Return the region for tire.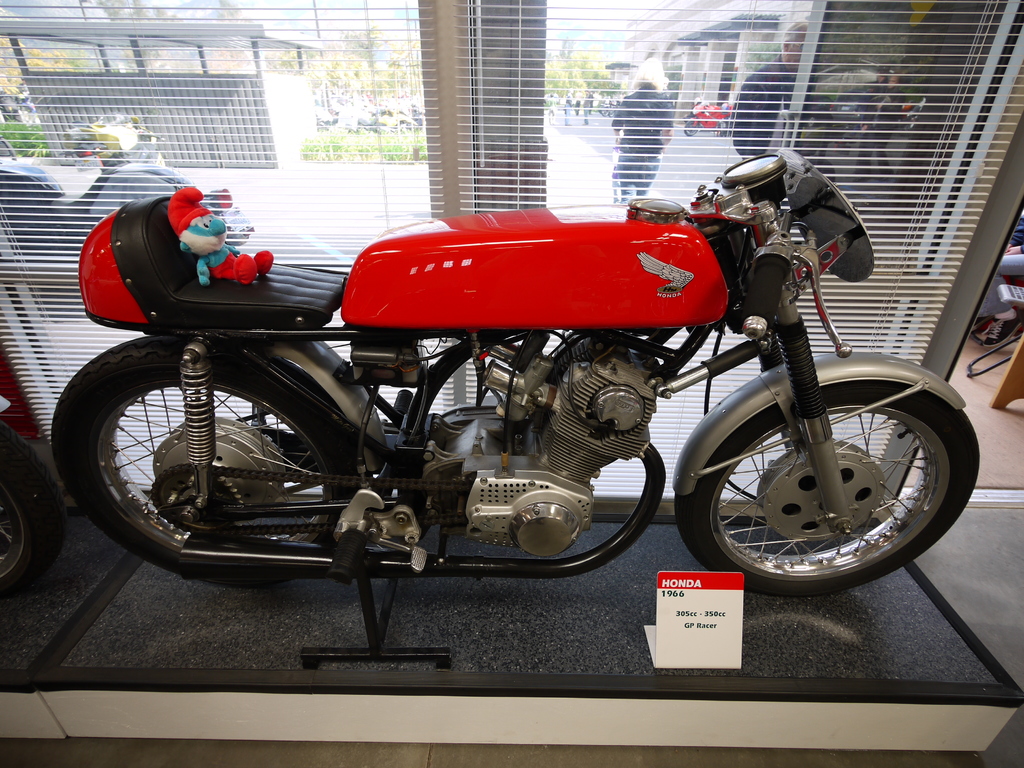
x1=672 y1=351 x2=982 y2=600.
